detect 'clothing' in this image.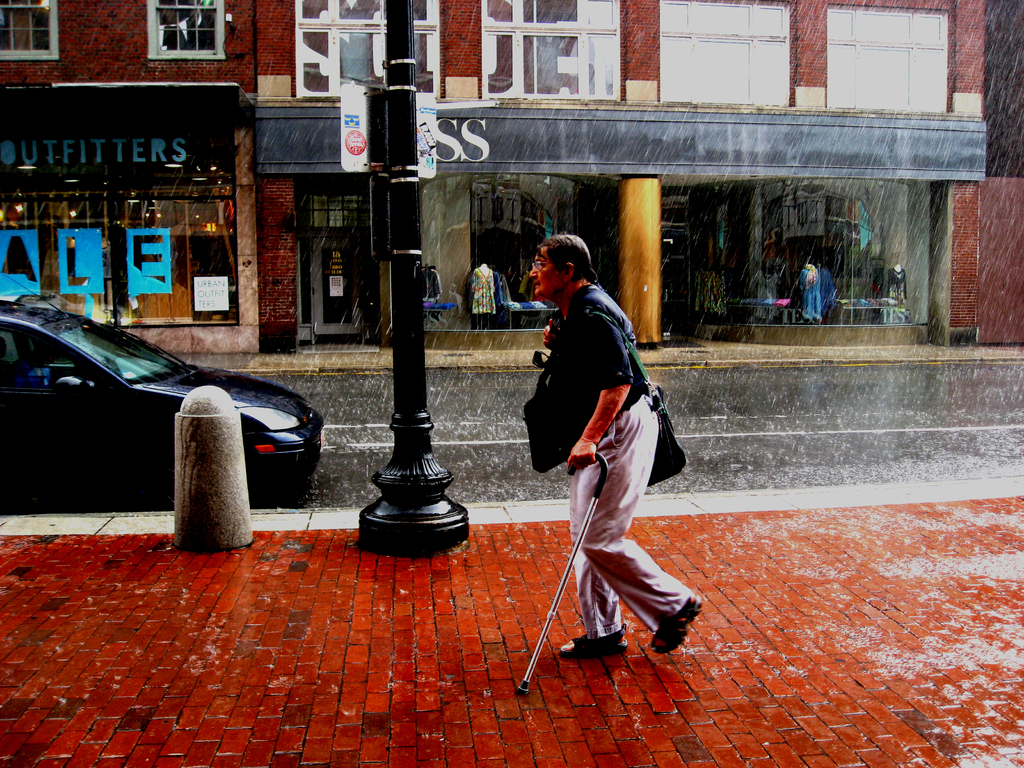
Detection: left=526, top=228, right=685, bottom=657.
